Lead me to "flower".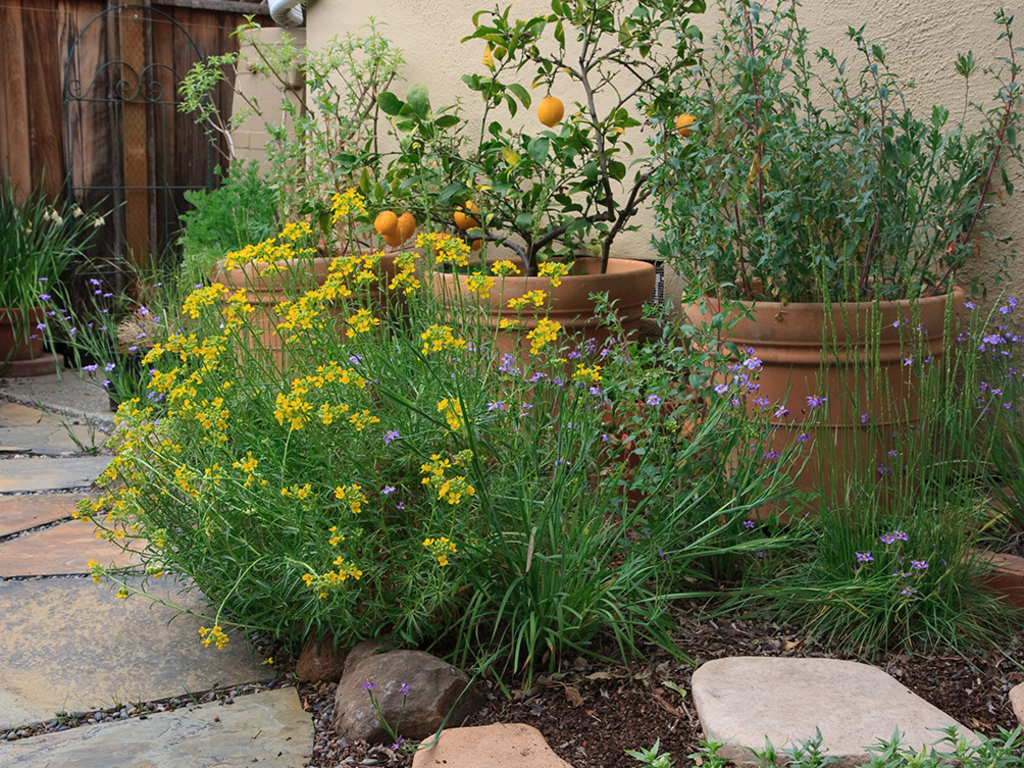
Lead to bbox=(746, 519, 758, 532).
